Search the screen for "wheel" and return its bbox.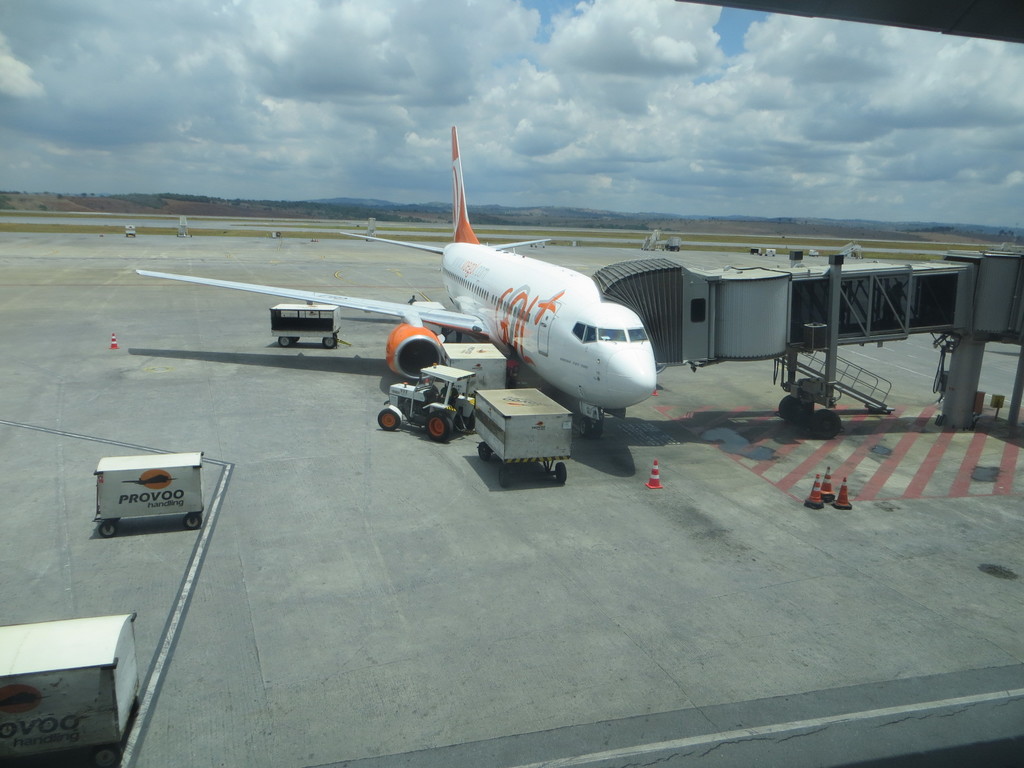
Found: (184,516,202,531).
